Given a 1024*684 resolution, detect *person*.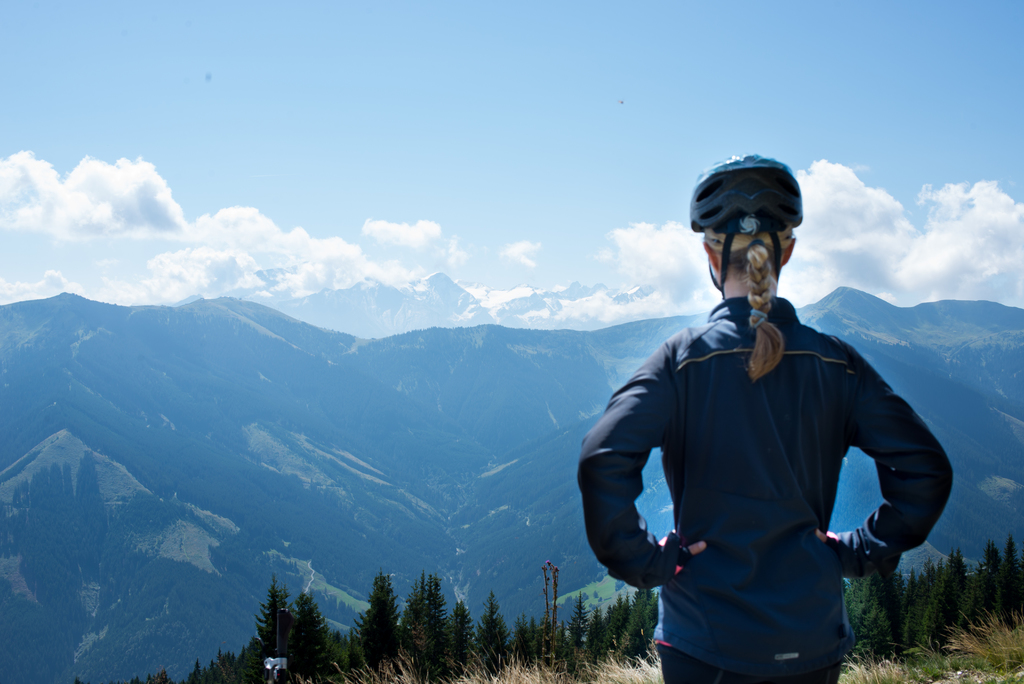
l=578, t=161, r=954, b=683.
